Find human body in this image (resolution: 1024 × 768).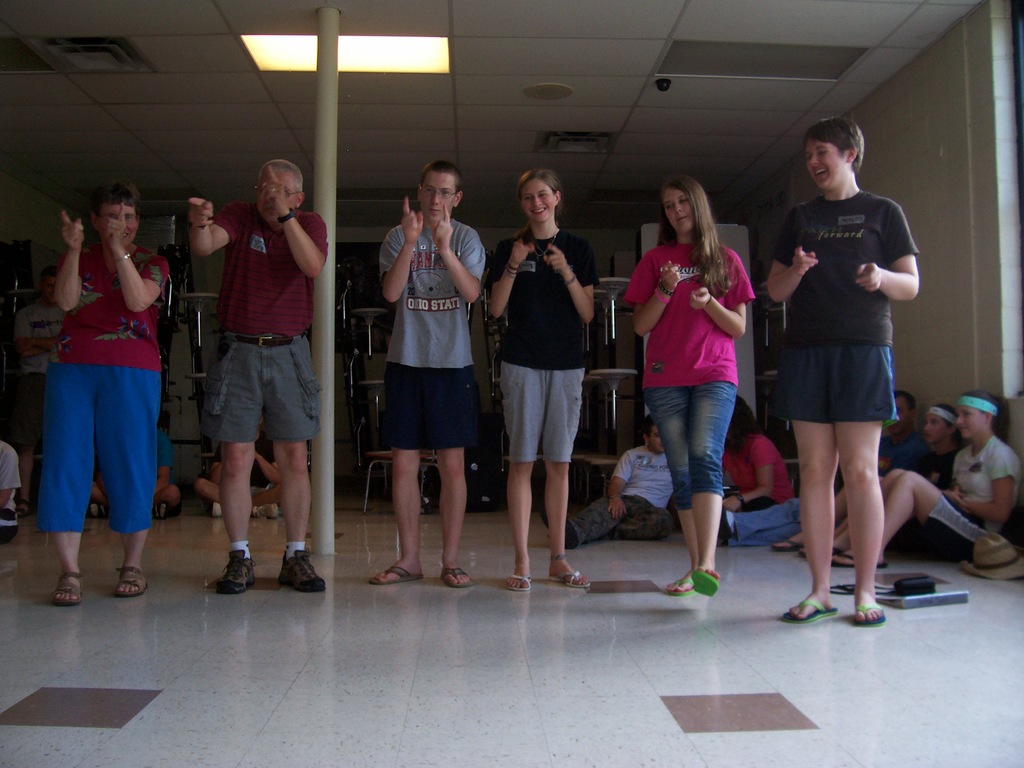
detection(830, 392, 1010, 566).
